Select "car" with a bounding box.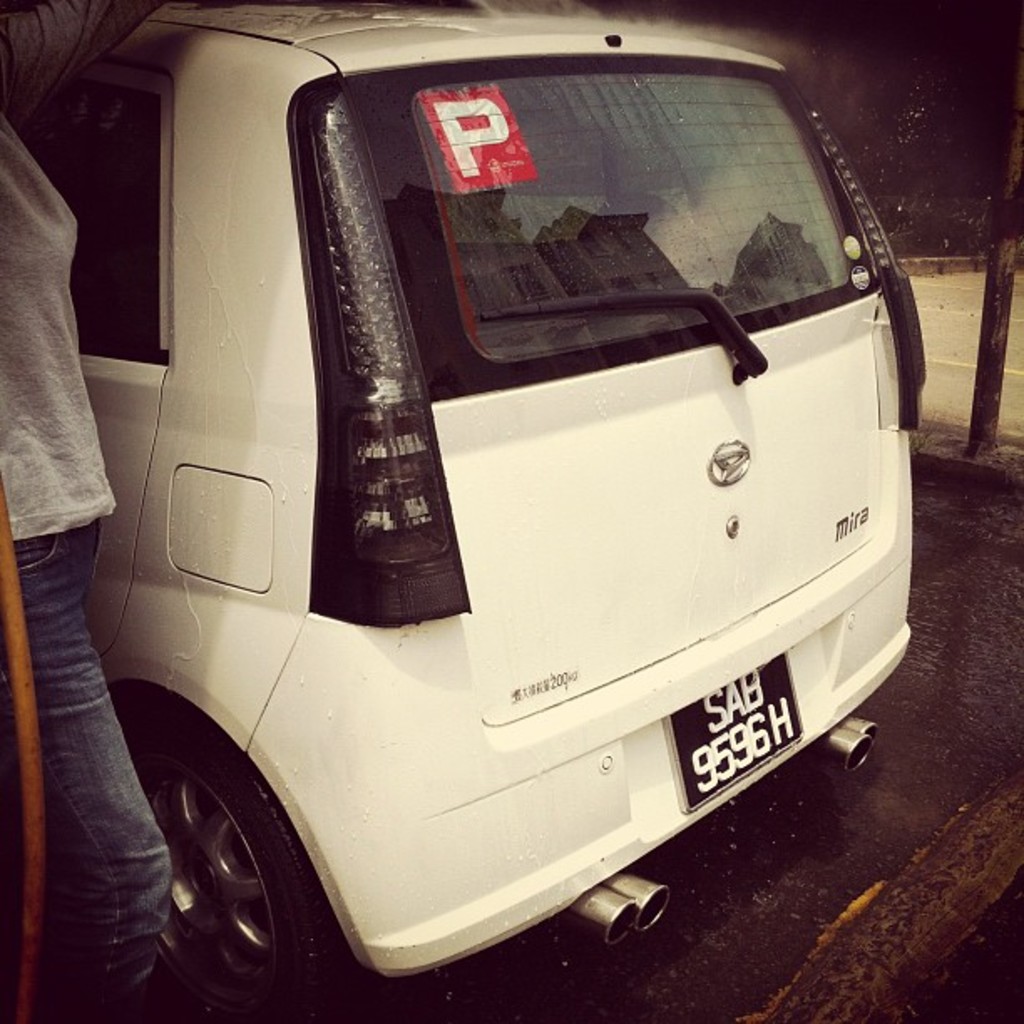
59/28/967/977.
